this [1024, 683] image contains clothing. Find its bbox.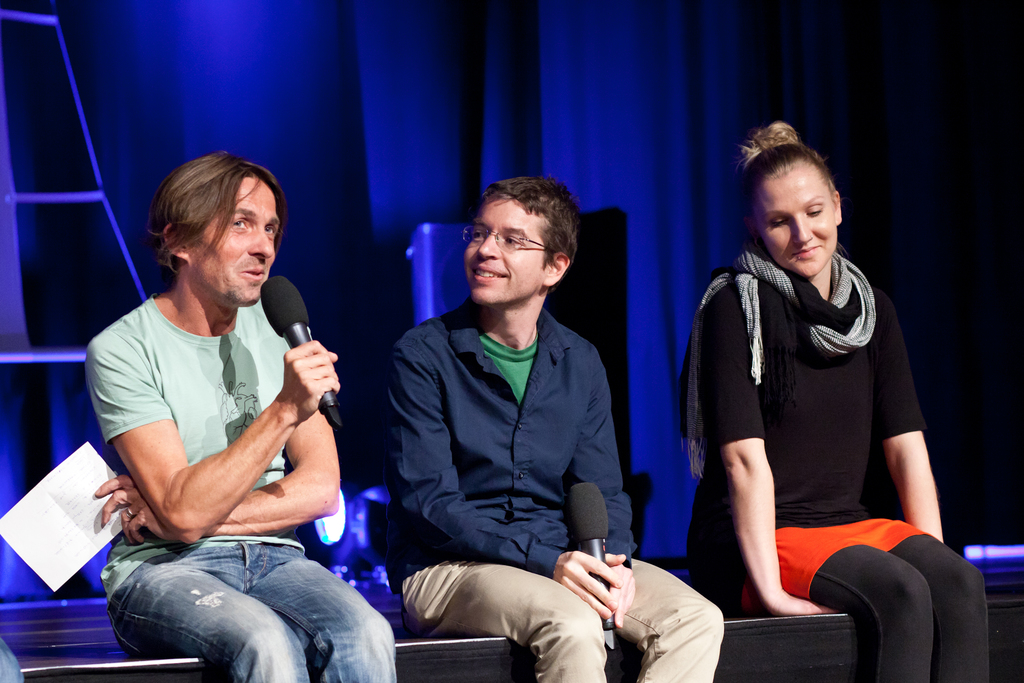
rect(391, 286, 731, 682).
